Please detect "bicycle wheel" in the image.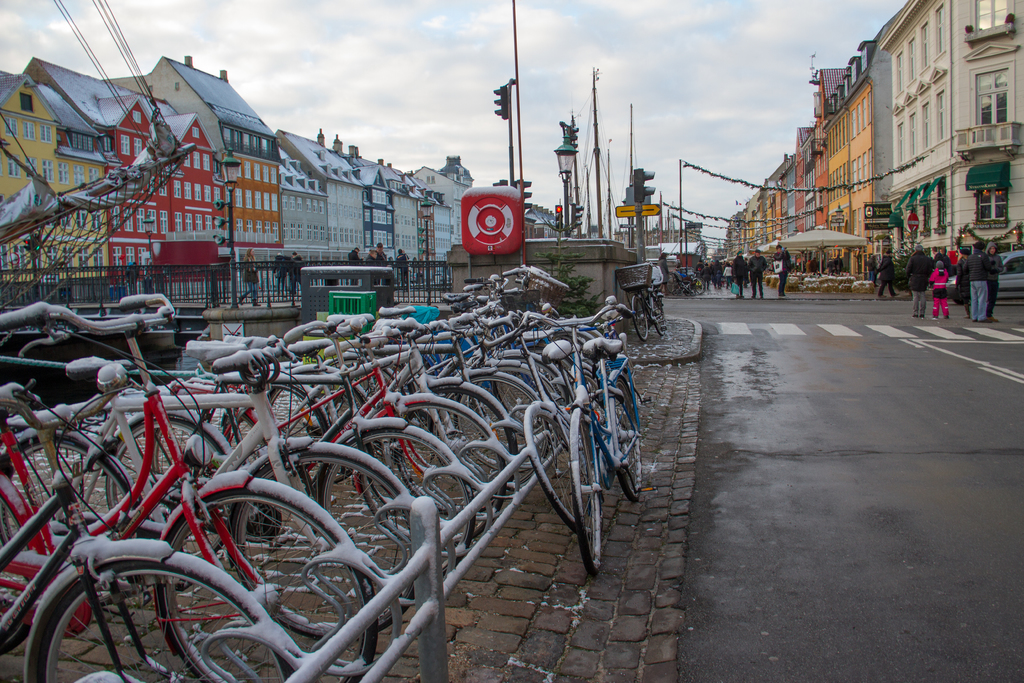
565 408 604 572.
